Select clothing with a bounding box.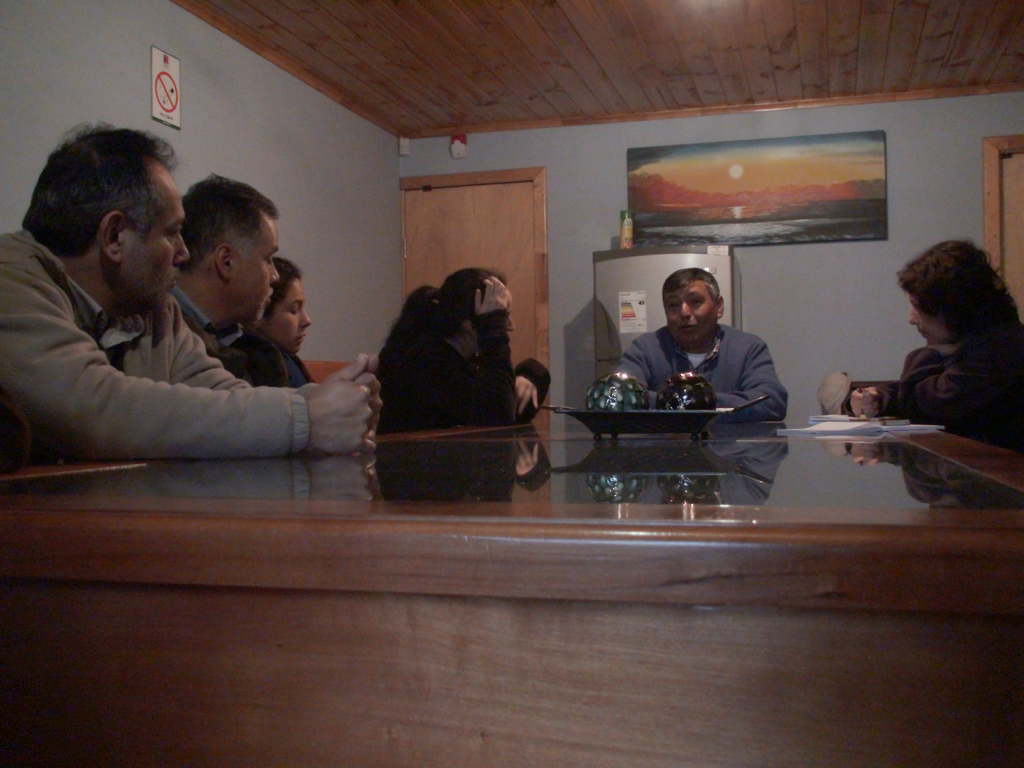
[373,277,550,433].
